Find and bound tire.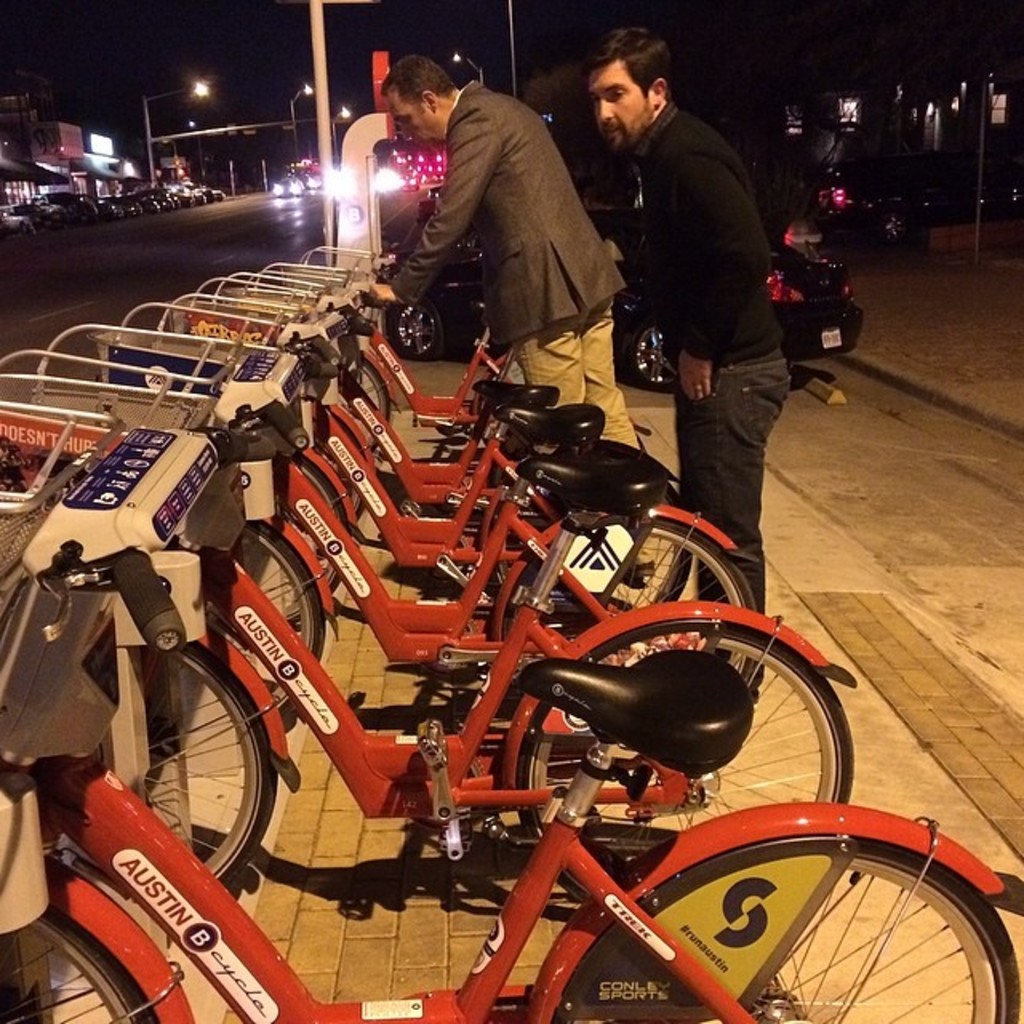
Bound: 624 326 680 390.
